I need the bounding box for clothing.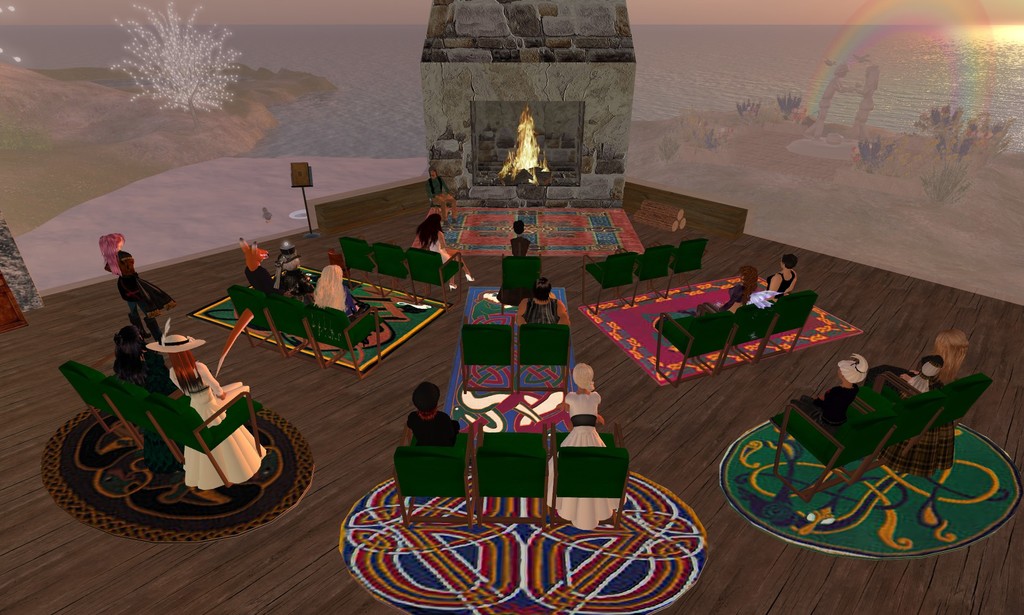
Here it is: (x1=526, y1=296, x2=556, y2=322).
